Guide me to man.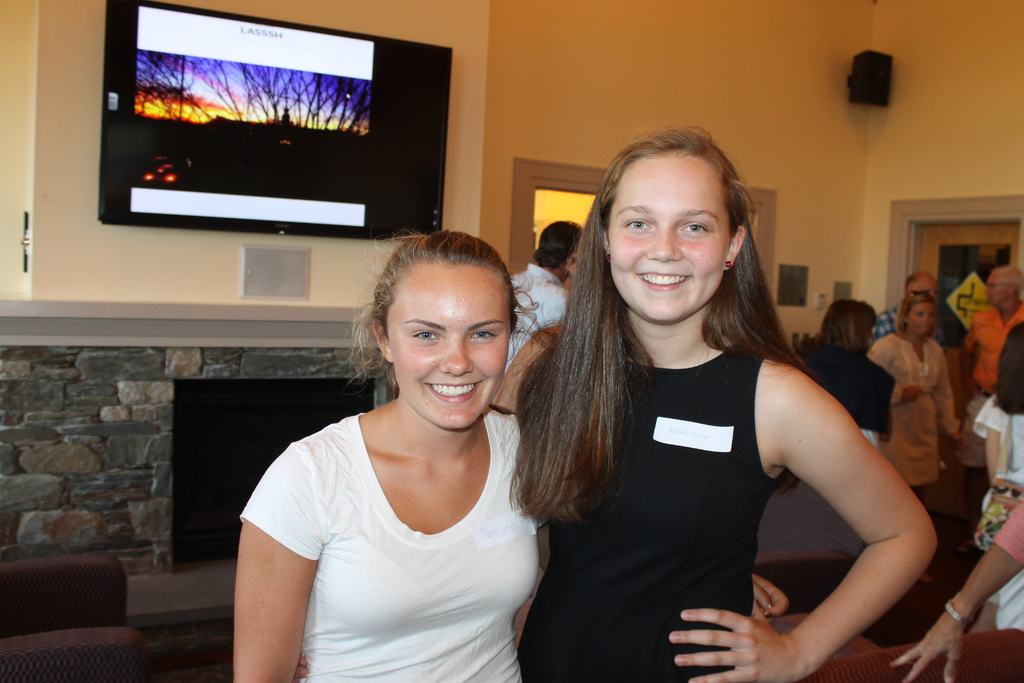
Guidance: rect(875, 266, 939, 345).
